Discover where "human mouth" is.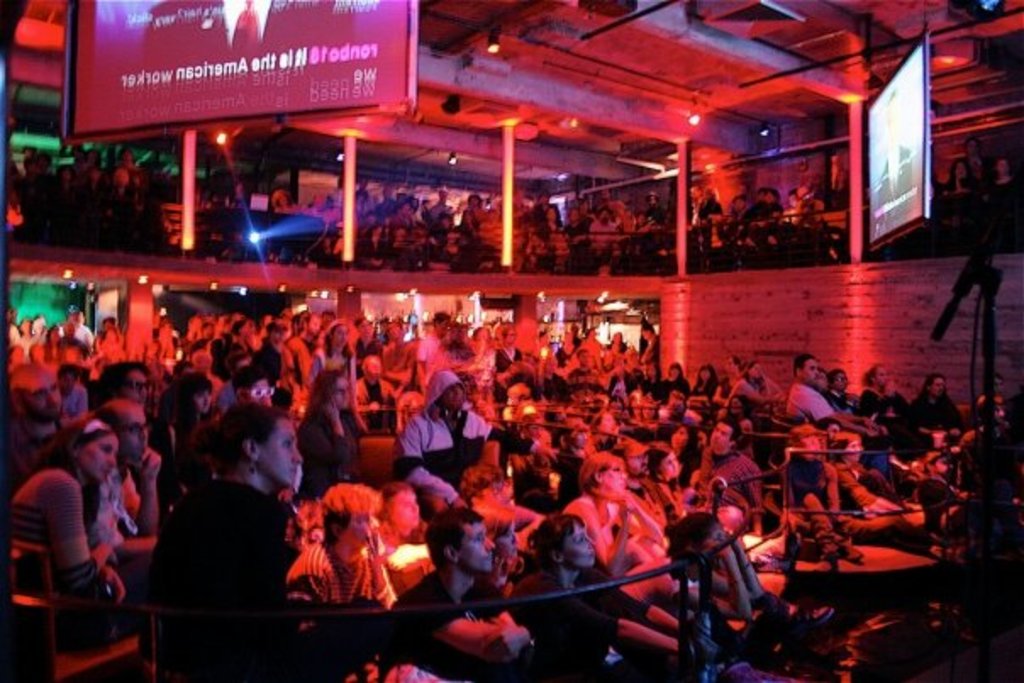
Discovered at 287, 463, 305, 480.
